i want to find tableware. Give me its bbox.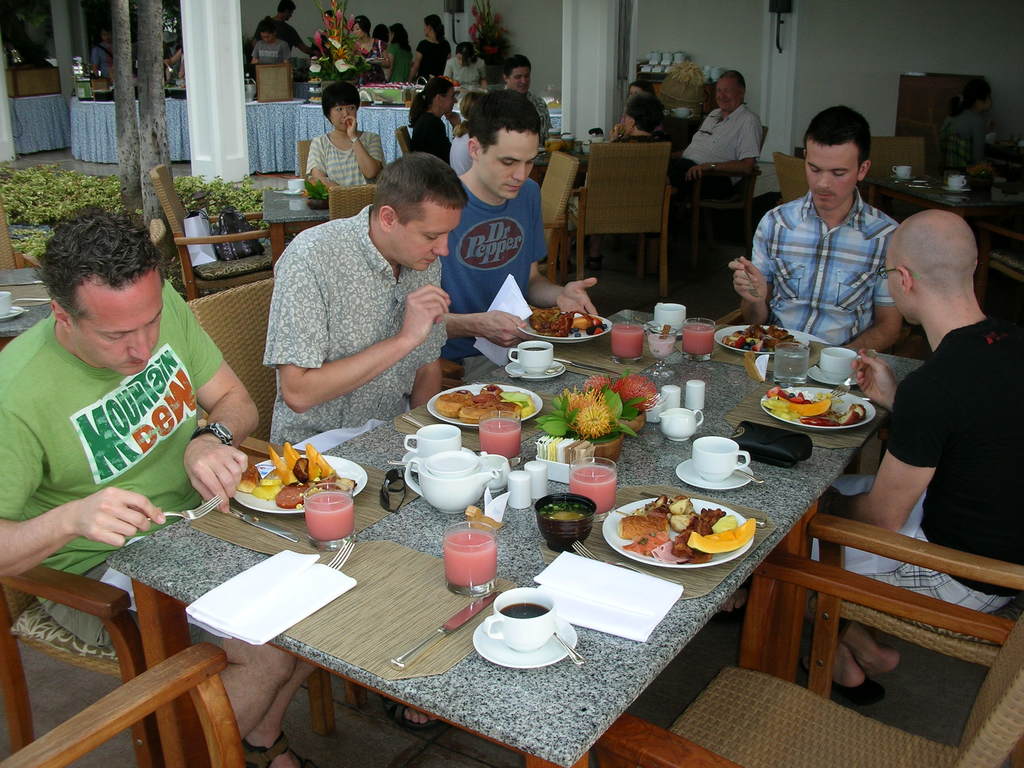
[x1=198, y1=501, x2=299, y2=547].
